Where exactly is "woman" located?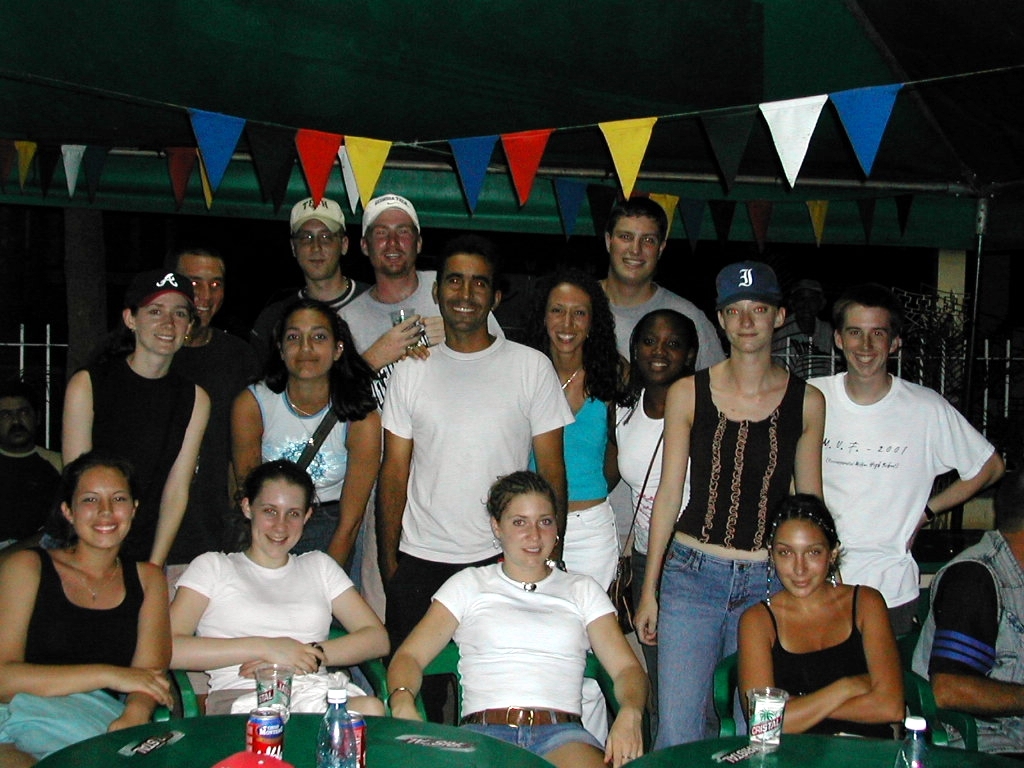
Its bounding box is box(9, 428, 184, 748).
